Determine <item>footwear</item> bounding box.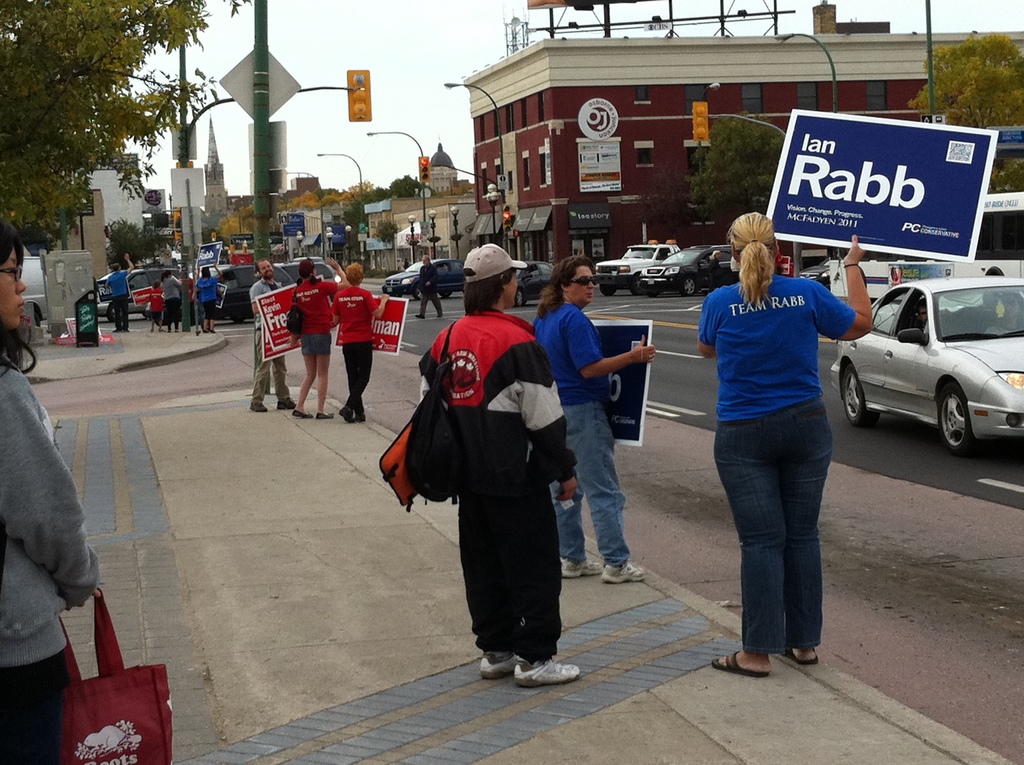
Determined: (x1=560, y1=553, x2=607, y2=577).
